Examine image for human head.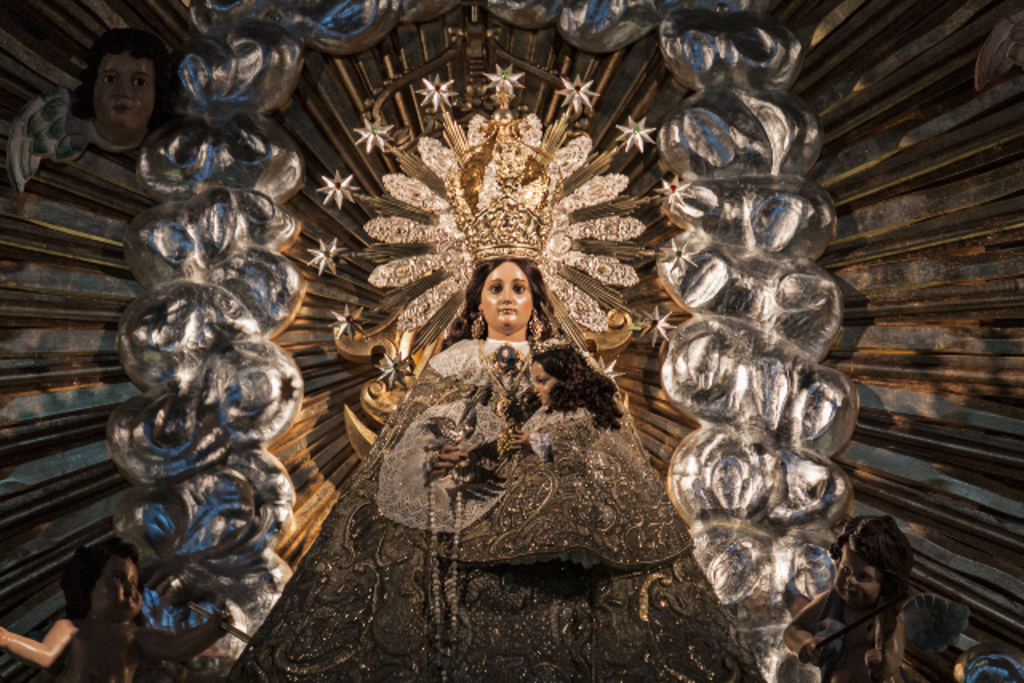
Examination result: (x1=62, y1=537, x2=142, y2=627).
